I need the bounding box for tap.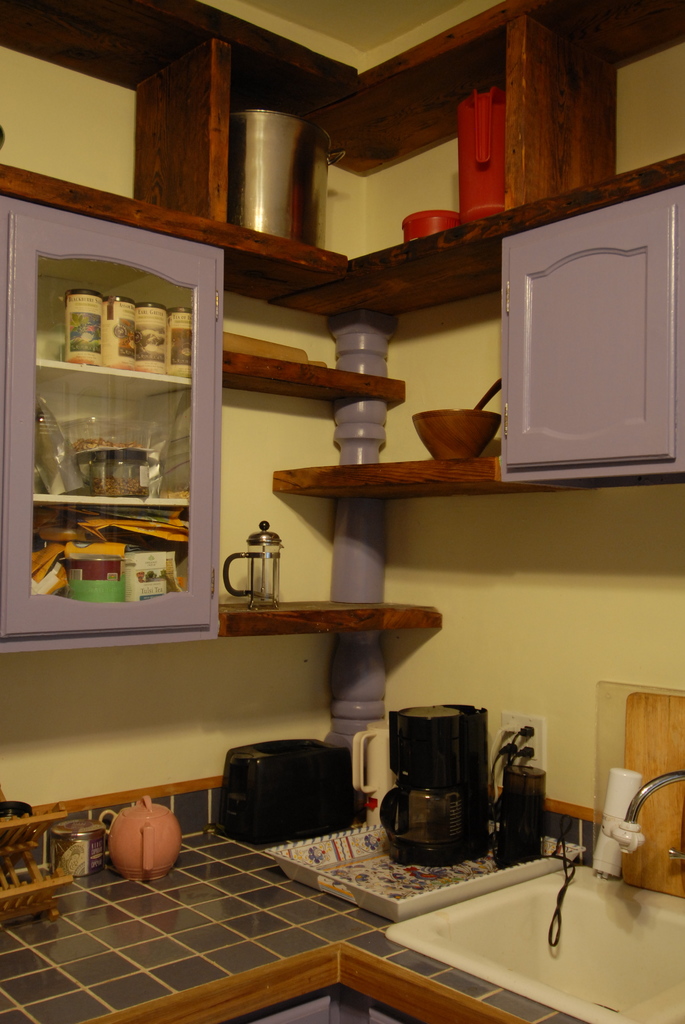
Here it is: [x1=621, y1=769, x2=684, y2=861].
